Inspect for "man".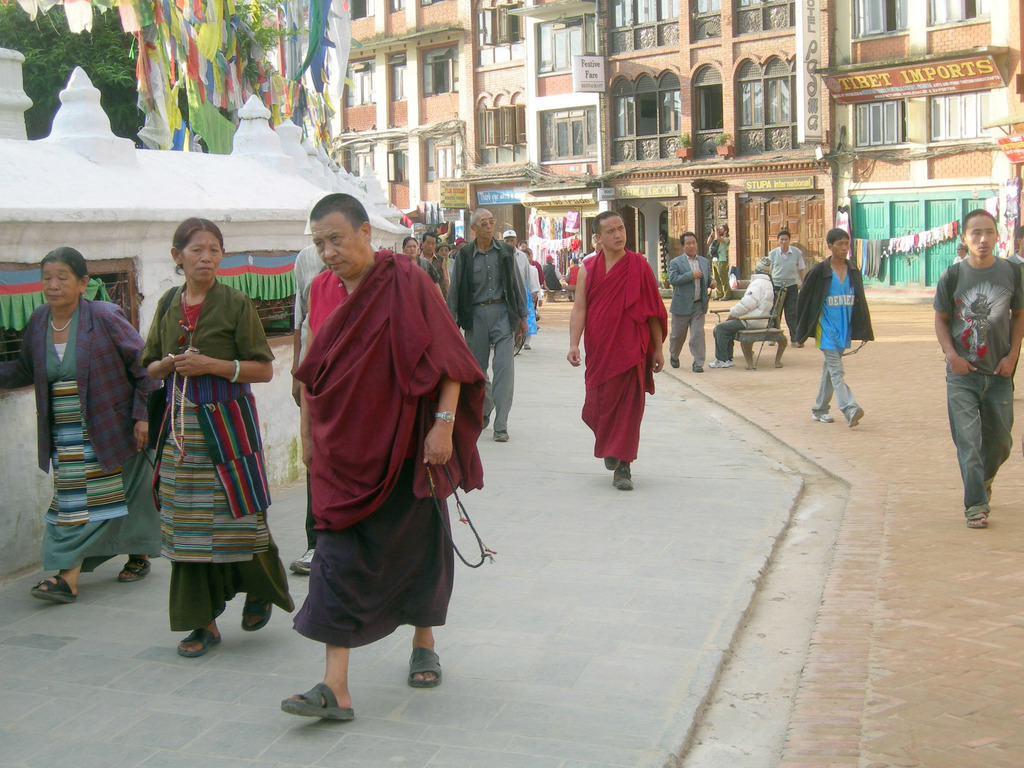
Inspection: [278,190,493,728].
